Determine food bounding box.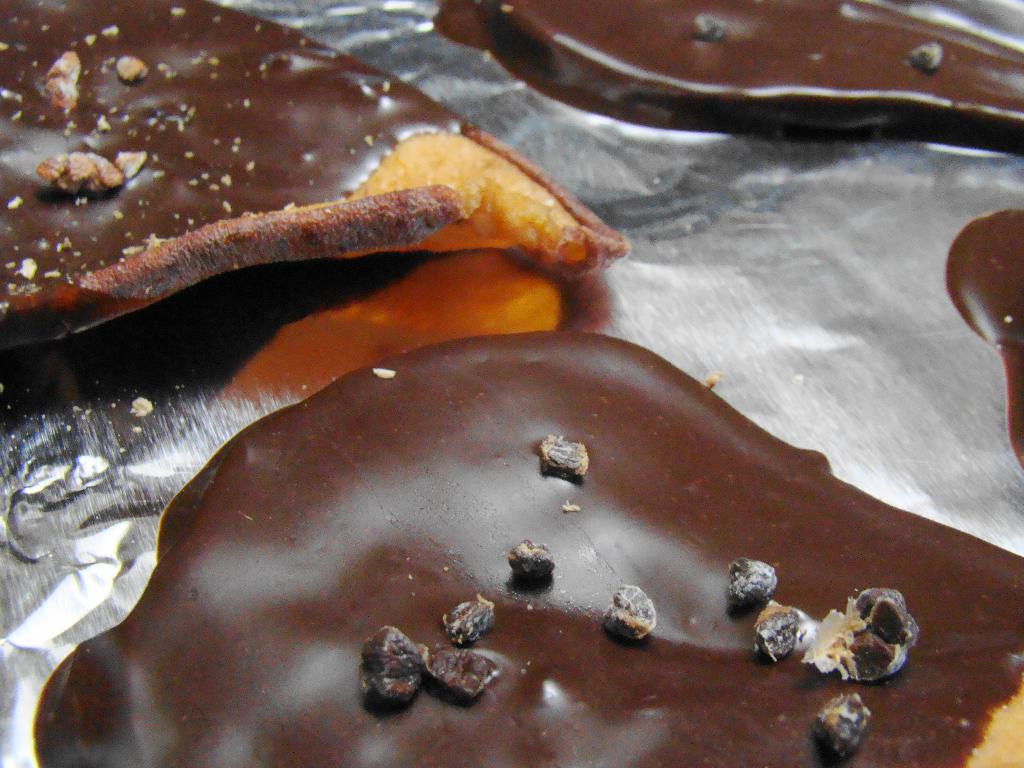
Determined: bbox=(425, 0, 1023, 164).
